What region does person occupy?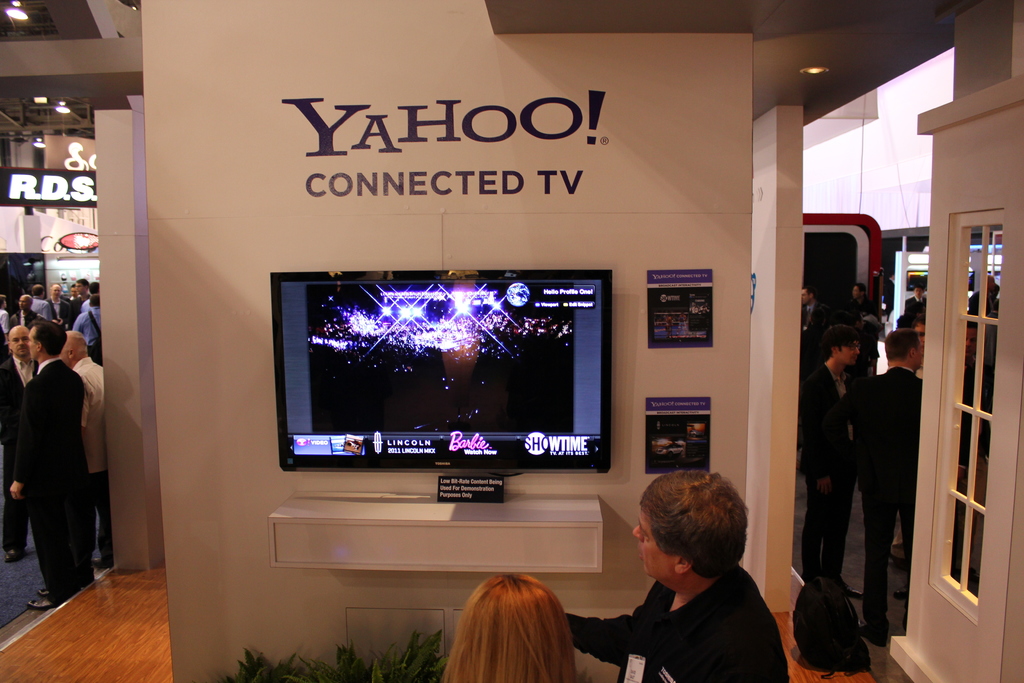
<region>902, 281, 924, 336</region>.
